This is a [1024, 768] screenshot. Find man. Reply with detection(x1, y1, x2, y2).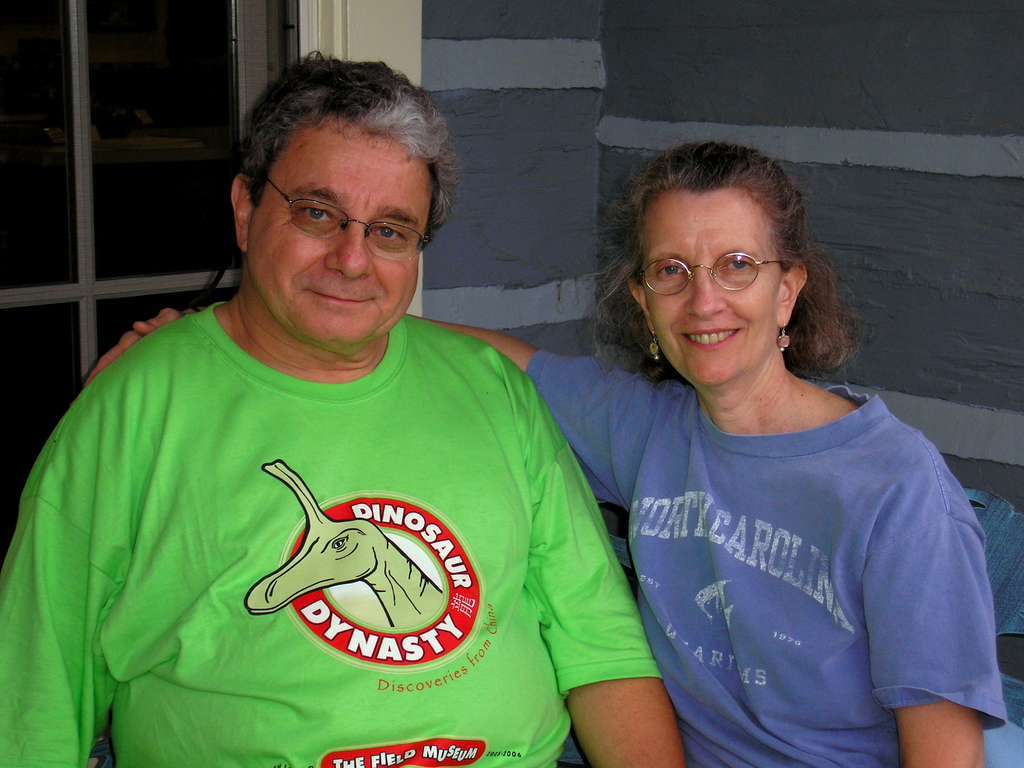
detection(4, 67, 688, 755).
